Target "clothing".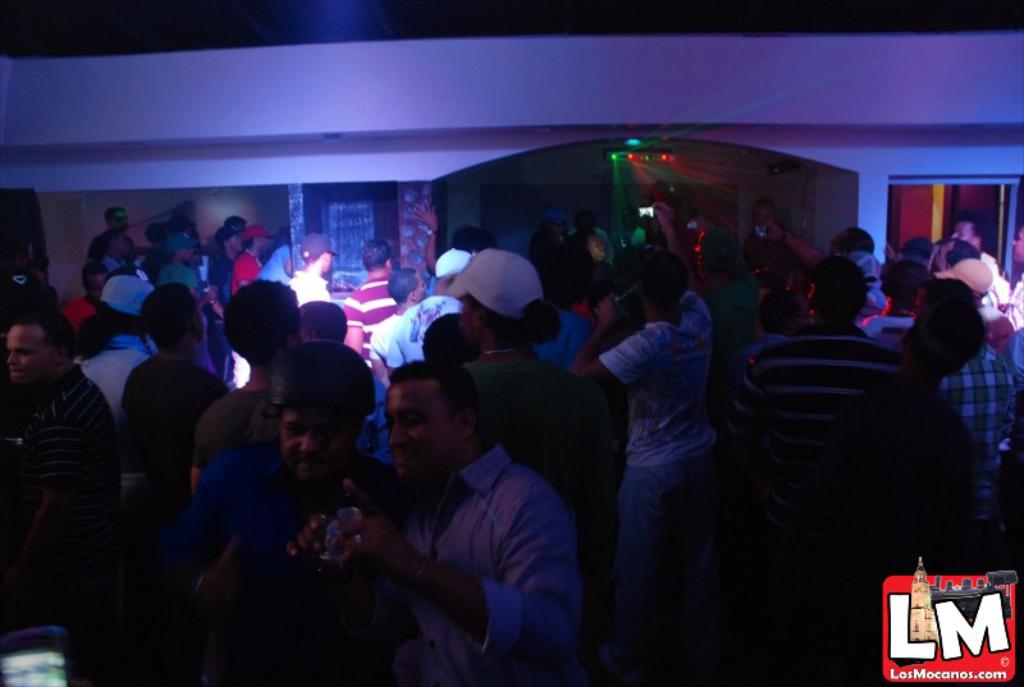
Target region: 165:256:206:304.
